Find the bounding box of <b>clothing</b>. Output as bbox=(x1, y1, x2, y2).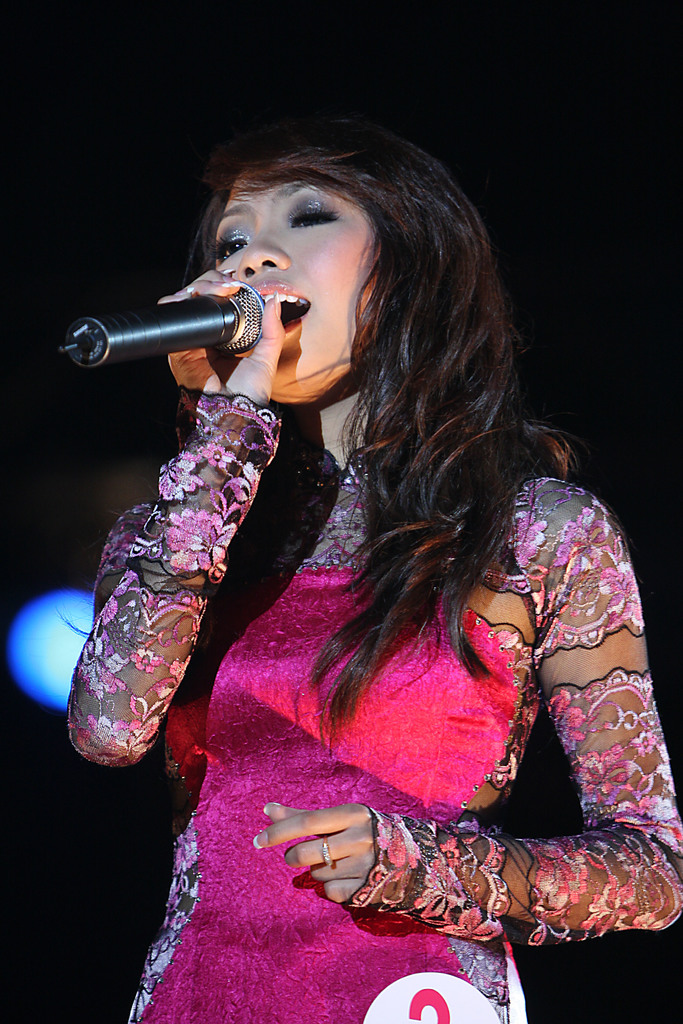
bbox=(83, 275, 621, 995).
